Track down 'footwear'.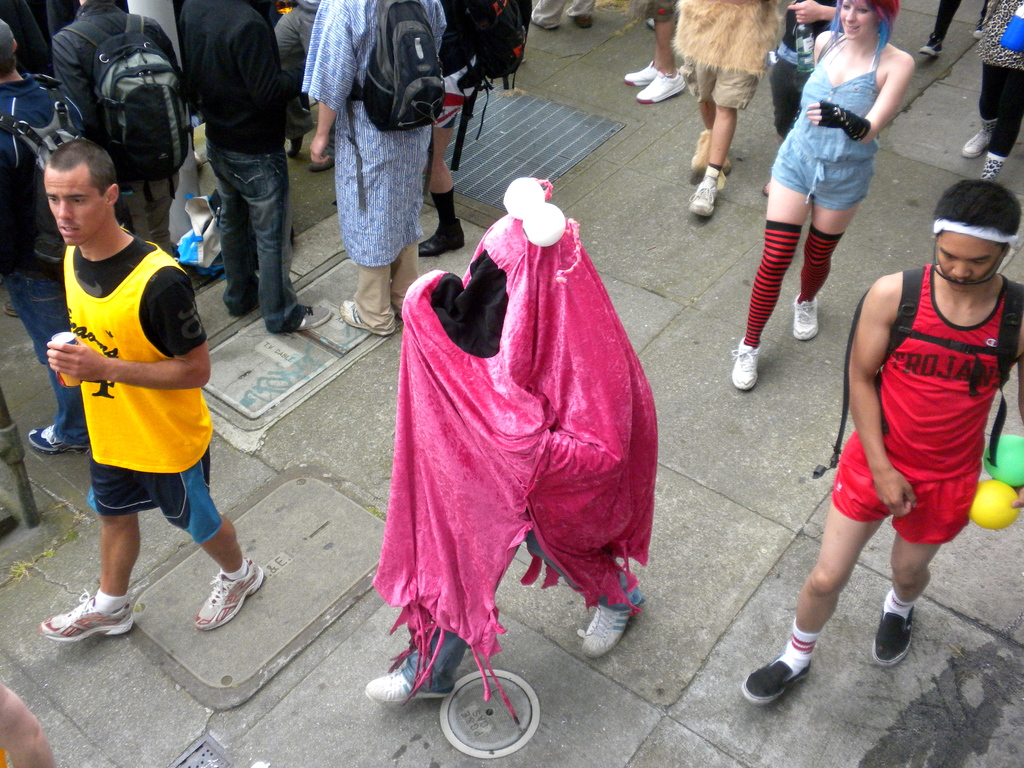
Tracked to box(621, 62, 657, 86).
